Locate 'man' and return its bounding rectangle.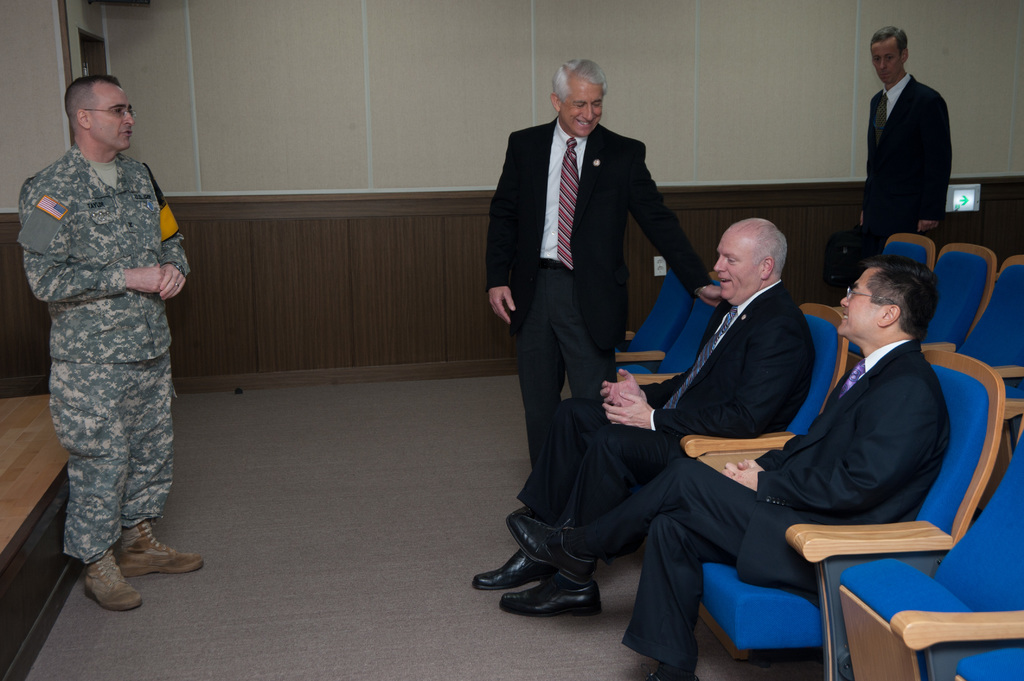
bbox=(472, 218, 817, 619).
